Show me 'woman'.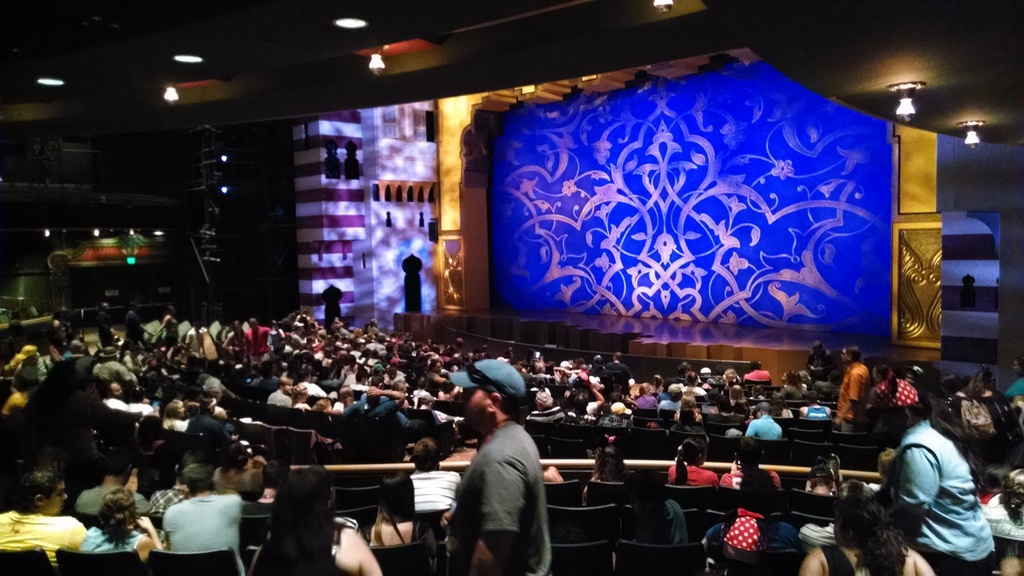
'woman' is here: [x1=249, y1=469, x2=384, y2=575].
